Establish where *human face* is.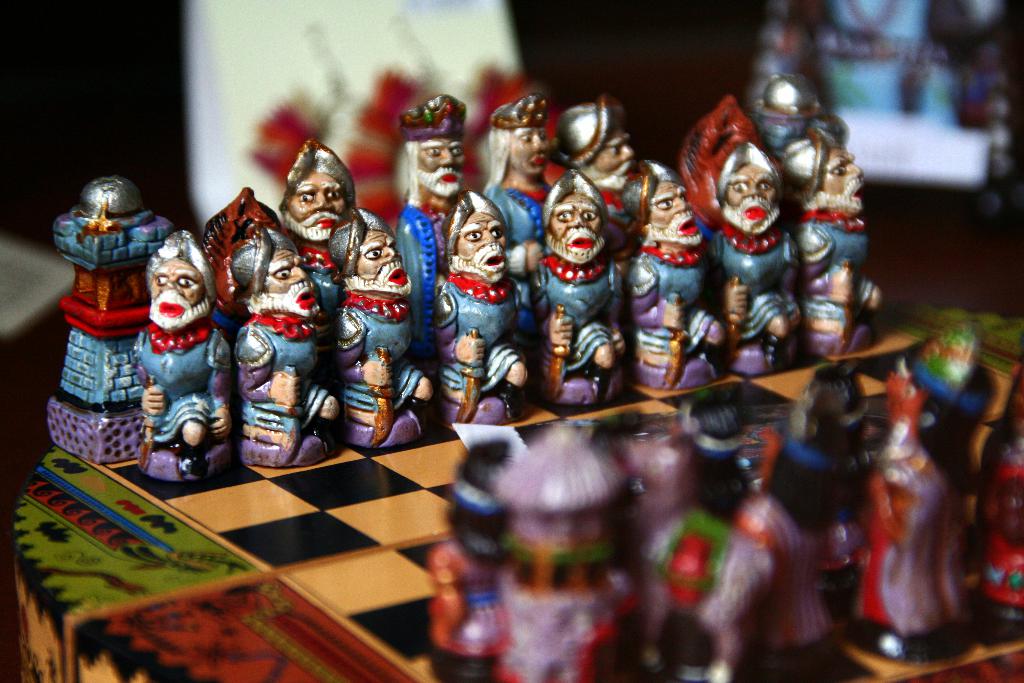
Established at crop(262, 248, 323, 324).
